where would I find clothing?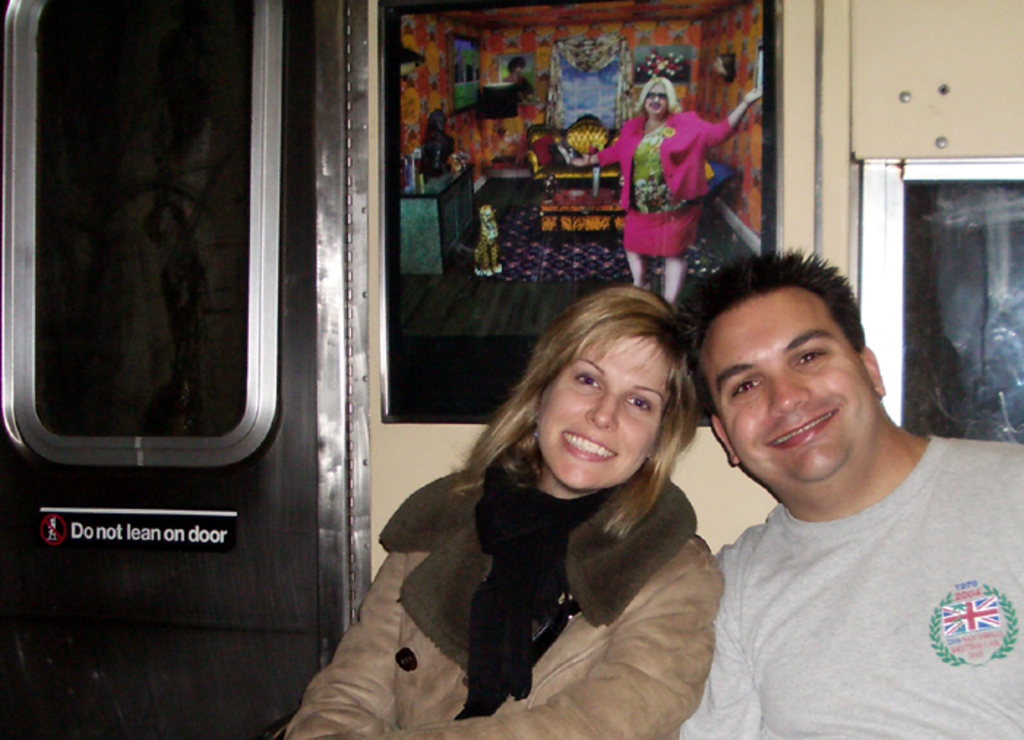
At detection(600, 108, 737, 256).
